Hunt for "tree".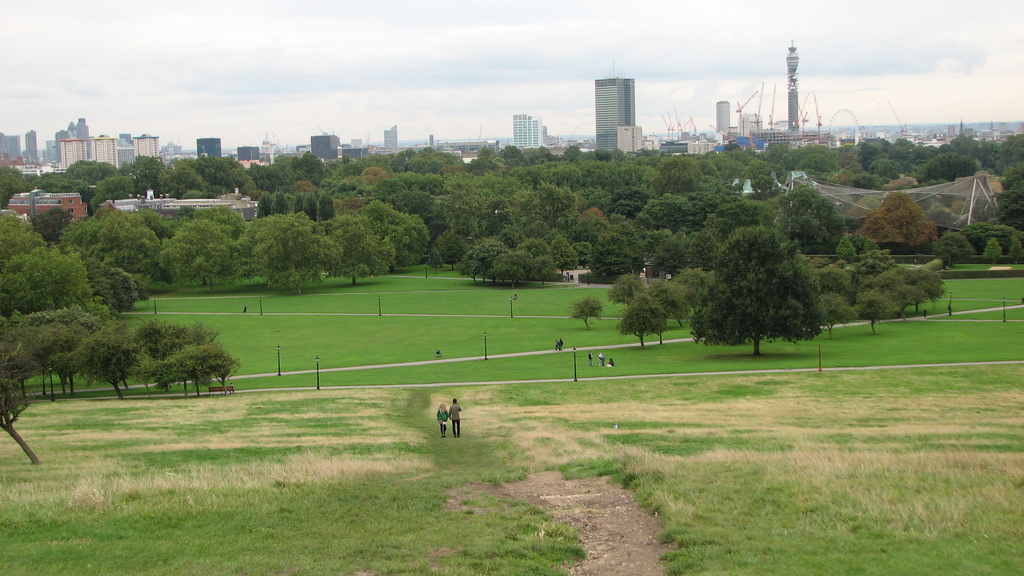
Hunted down at bbox(100, 209, 157, 278).
